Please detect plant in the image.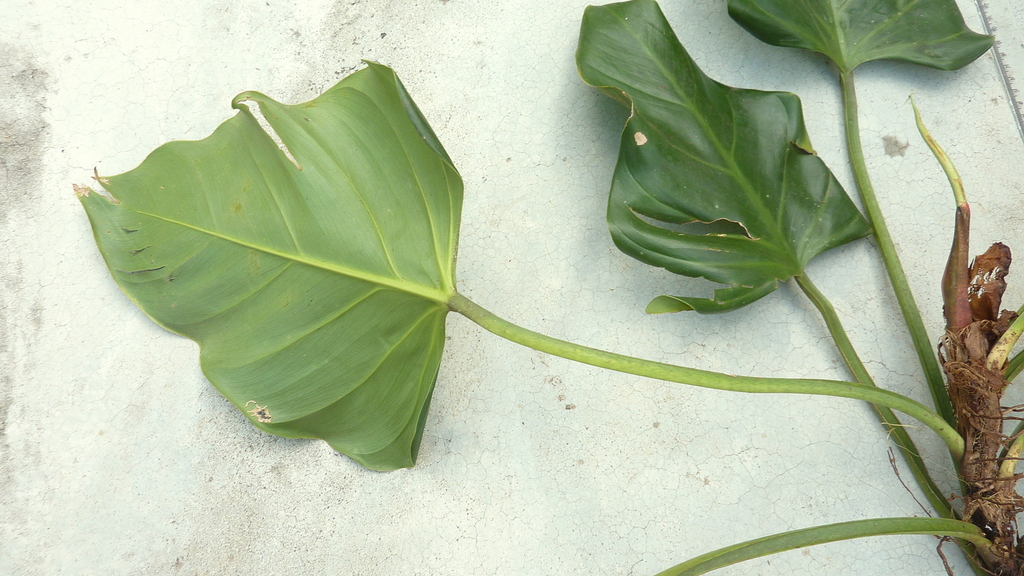
[left=0, top=0, right=1023, bottom=552].
